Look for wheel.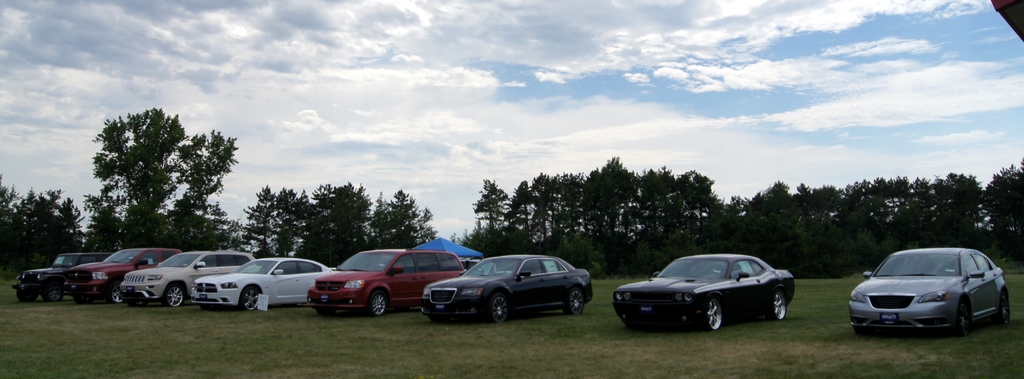
Found: 769,289,785,321.
